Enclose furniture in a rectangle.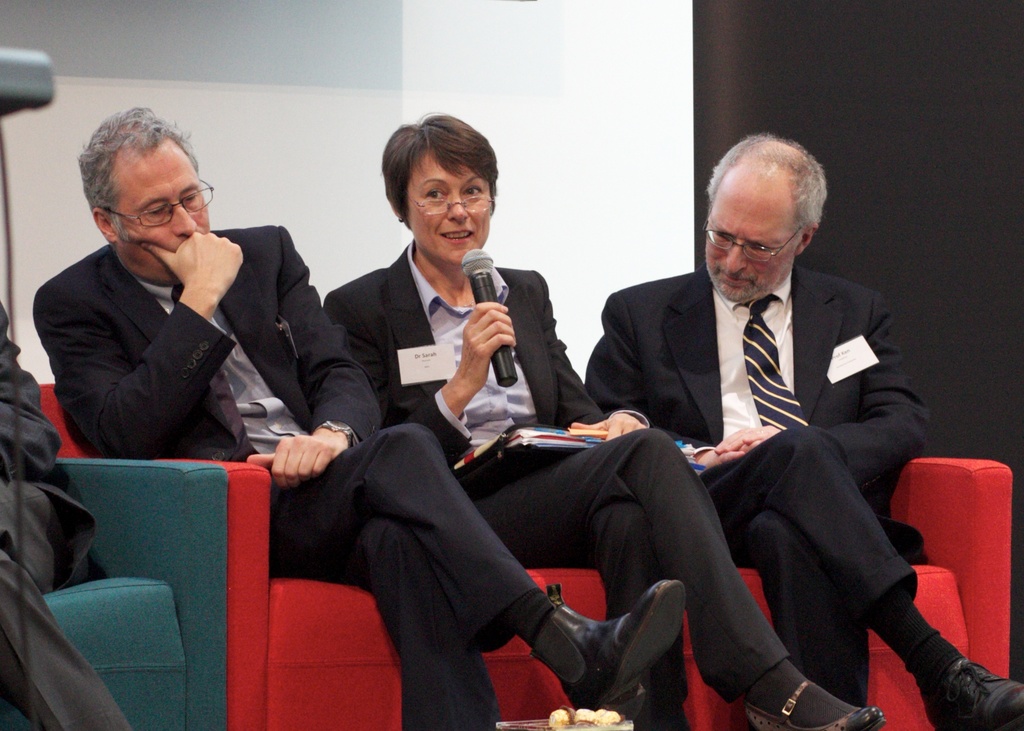
left=0, top=454, right=230, bottom=730.
